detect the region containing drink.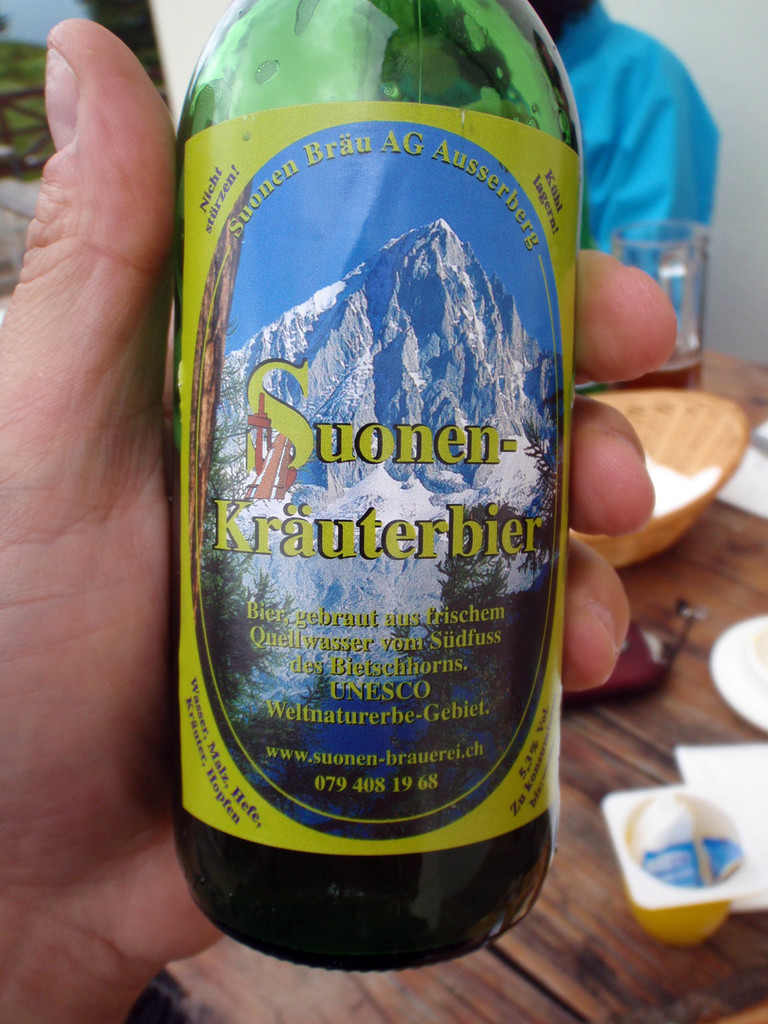
Rect(170, 22, 584, 964).
